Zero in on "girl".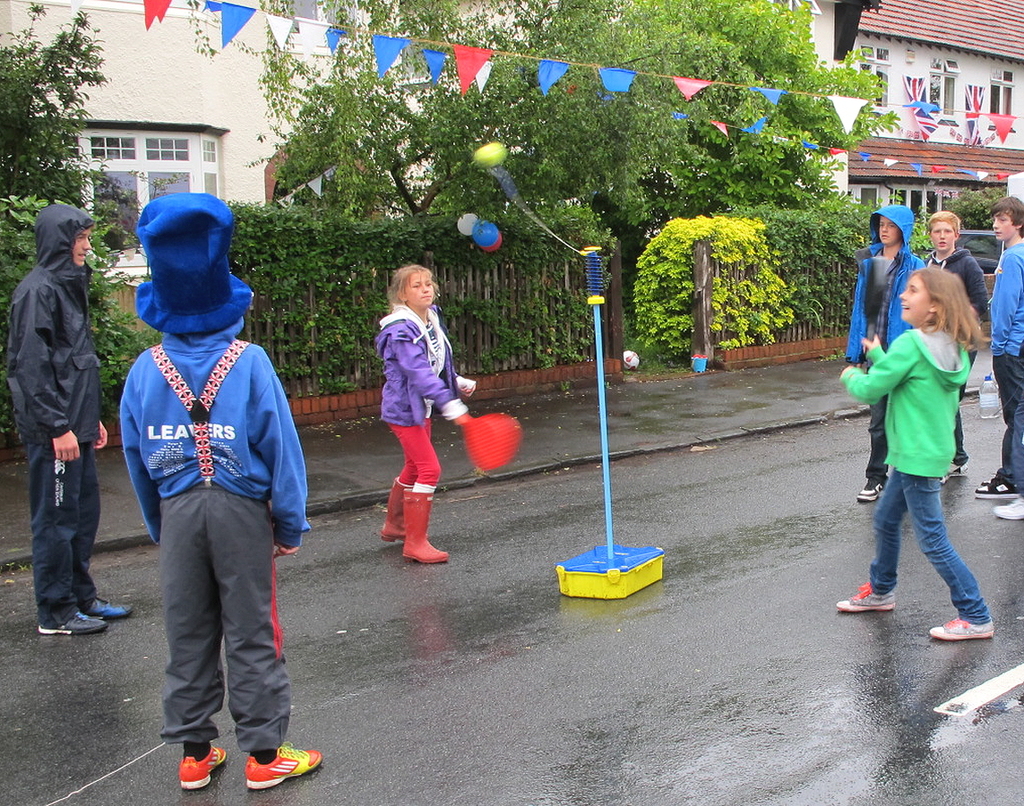
Zeroed in: locate(374, 263, 477, 567).
